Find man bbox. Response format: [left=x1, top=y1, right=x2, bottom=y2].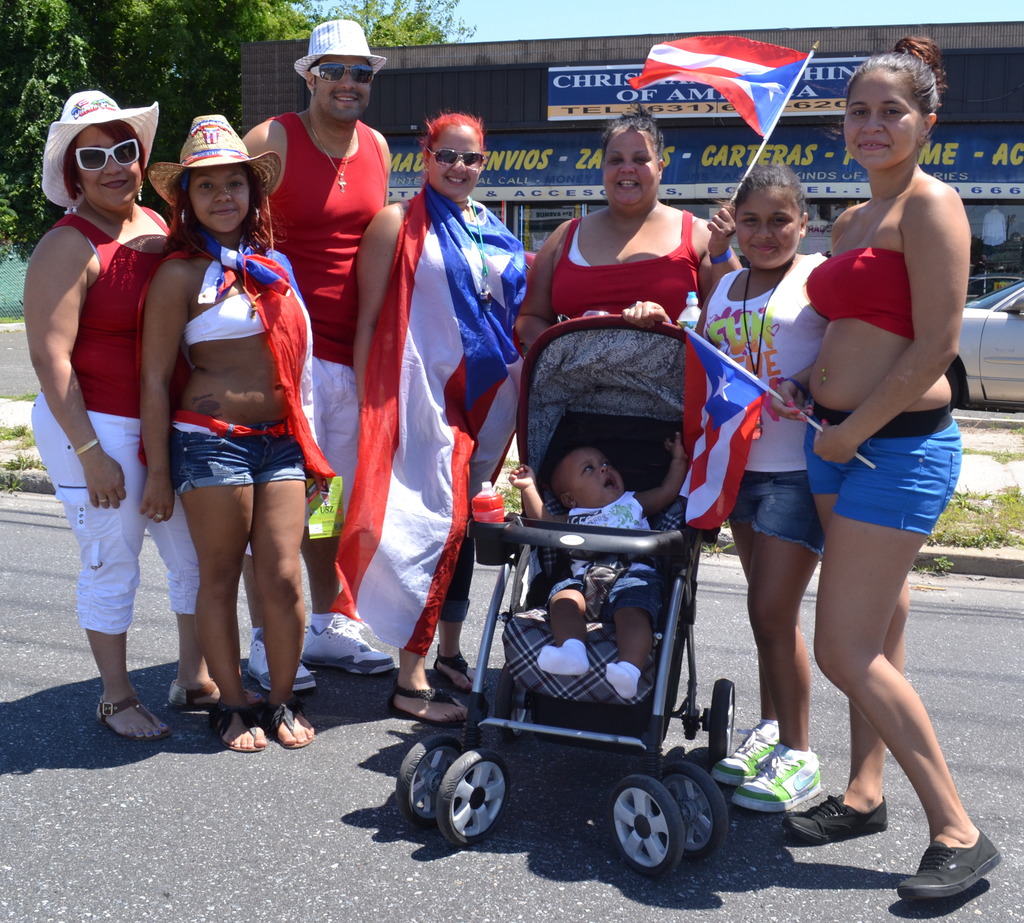
[left=234, top=15, right=396, bottom=694].
